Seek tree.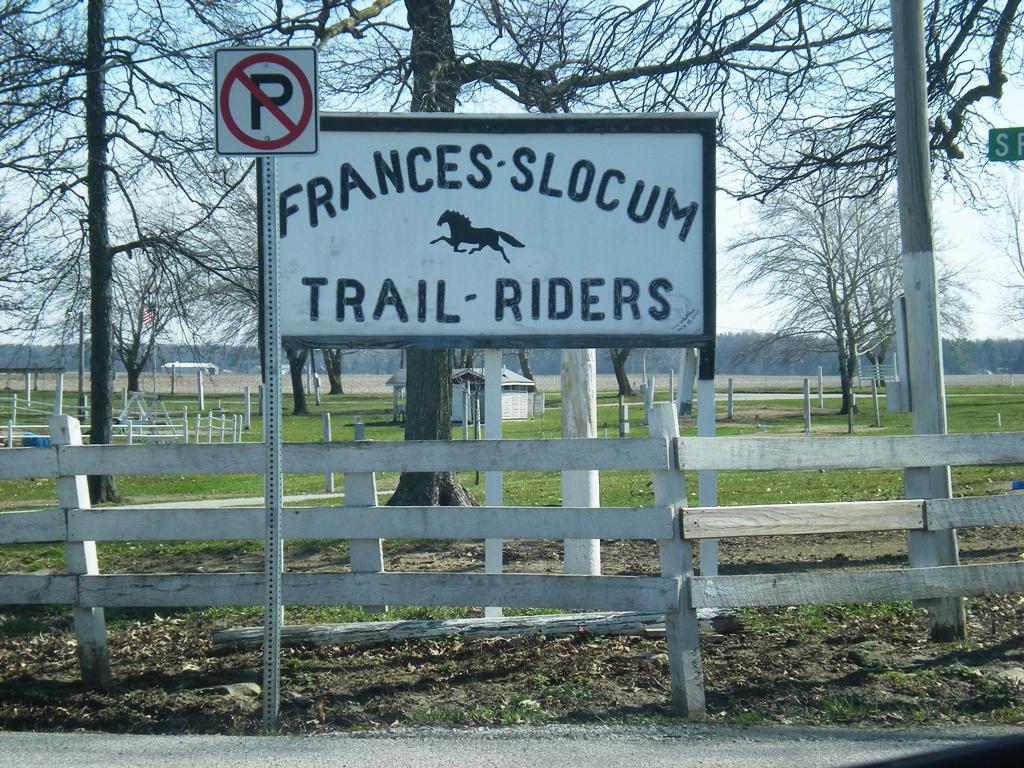
[left=276, top=343, right=314, bottom=425].
